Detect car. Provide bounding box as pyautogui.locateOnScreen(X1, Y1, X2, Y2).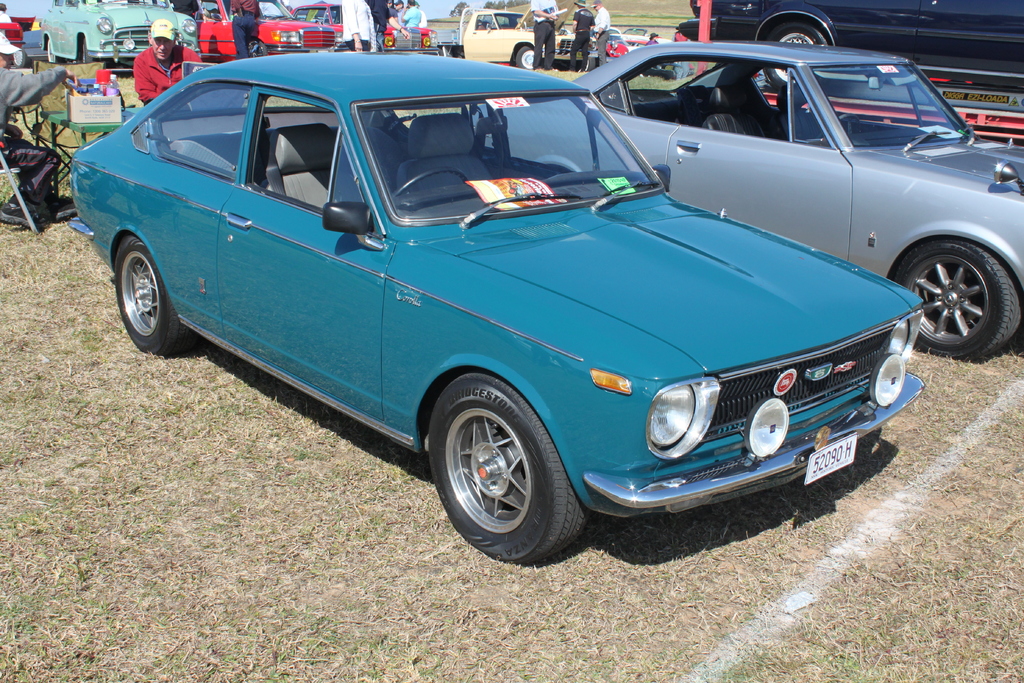
pyautogui.locateOnScreen(53, 44, 925, 569).
